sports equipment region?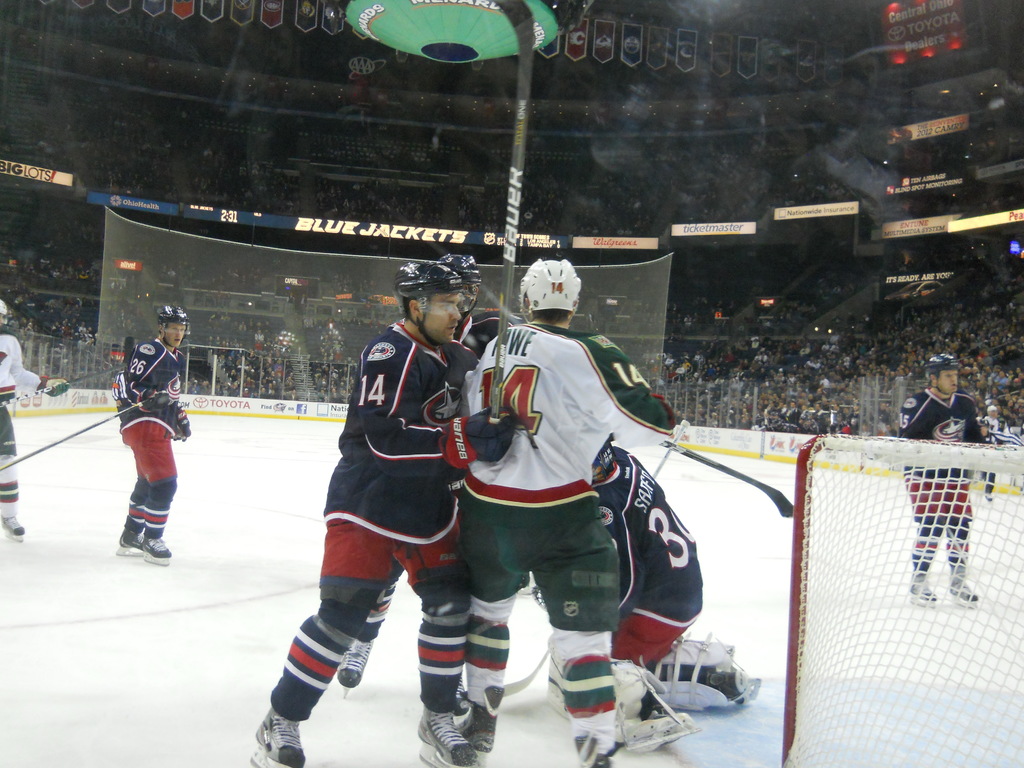
<box>908,573,935,605</box>
